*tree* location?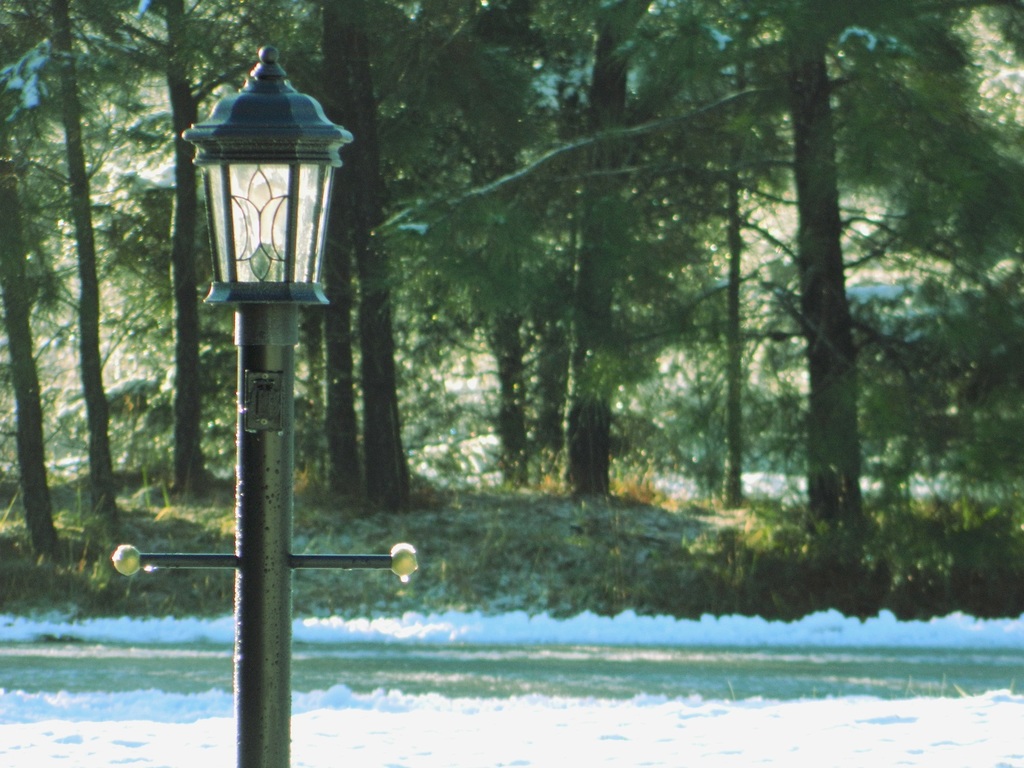
24 3 133 521
